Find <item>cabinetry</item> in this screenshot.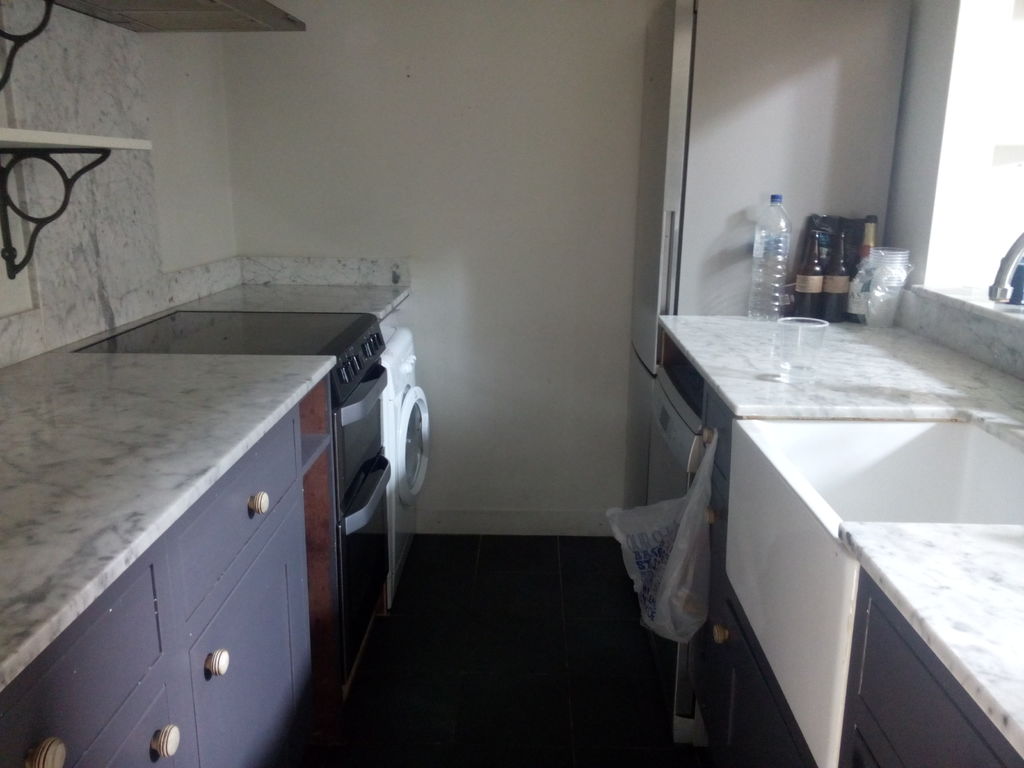
The bounding box for <item>cabinetry</item> is {"x1": 170, "y1": 406, "x2": 335, "y2": 764}.
